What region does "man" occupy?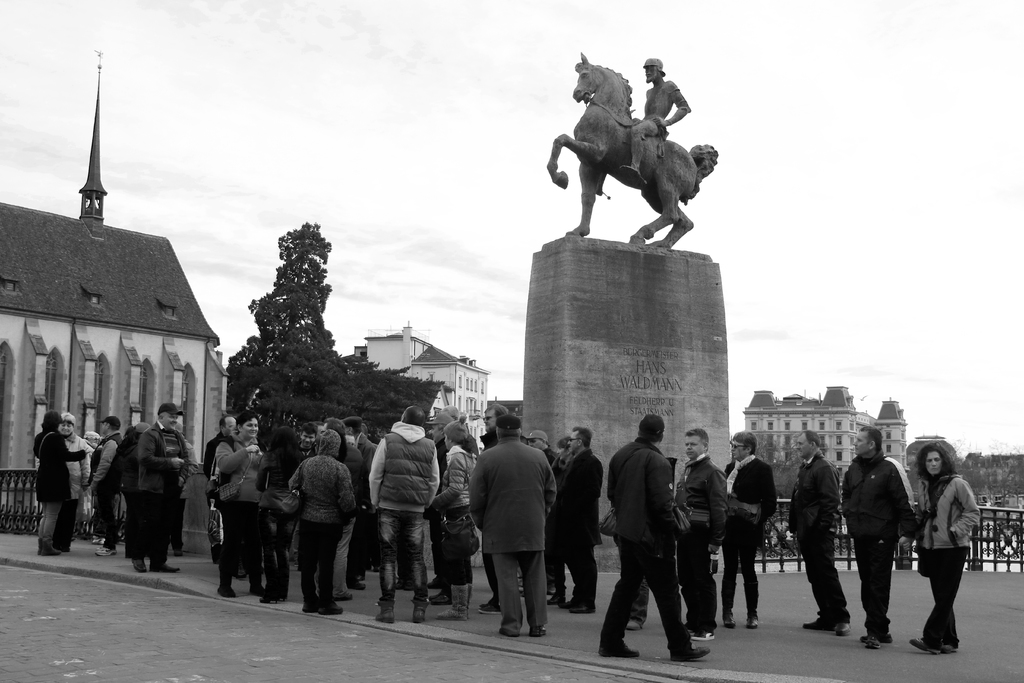
(x1=594, y1=417, x2=712, y2=673).
